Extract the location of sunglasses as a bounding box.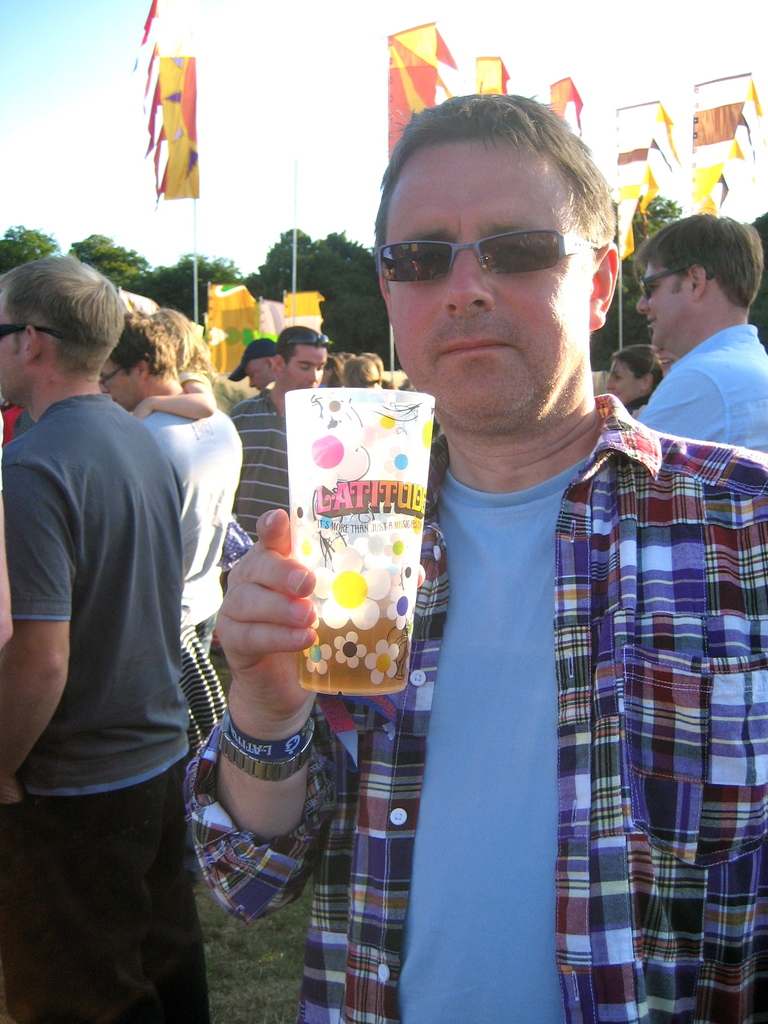
<region>0, 324, 64, 344</region>.
